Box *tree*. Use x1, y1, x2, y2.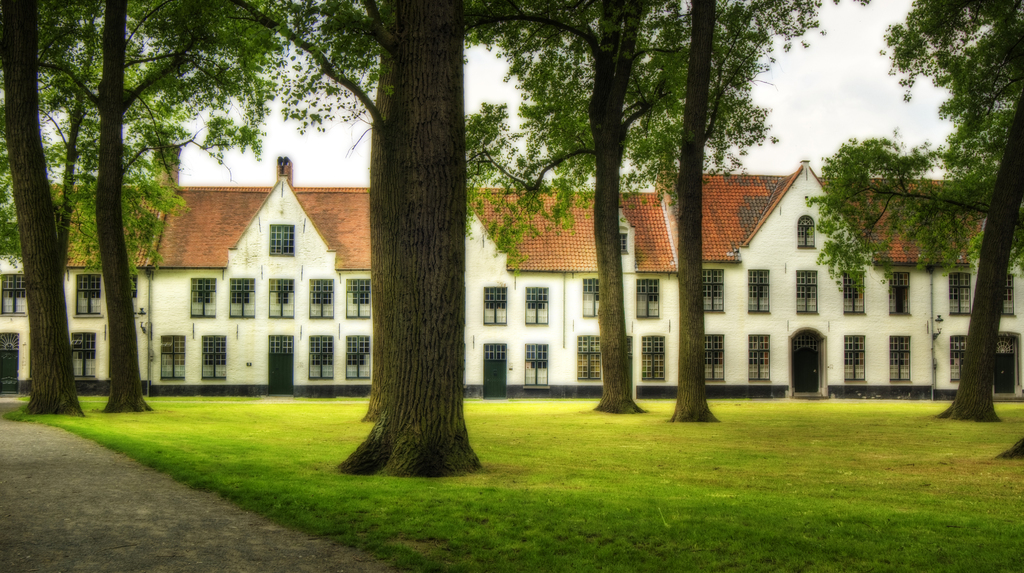
118, 0, 769, 479.
